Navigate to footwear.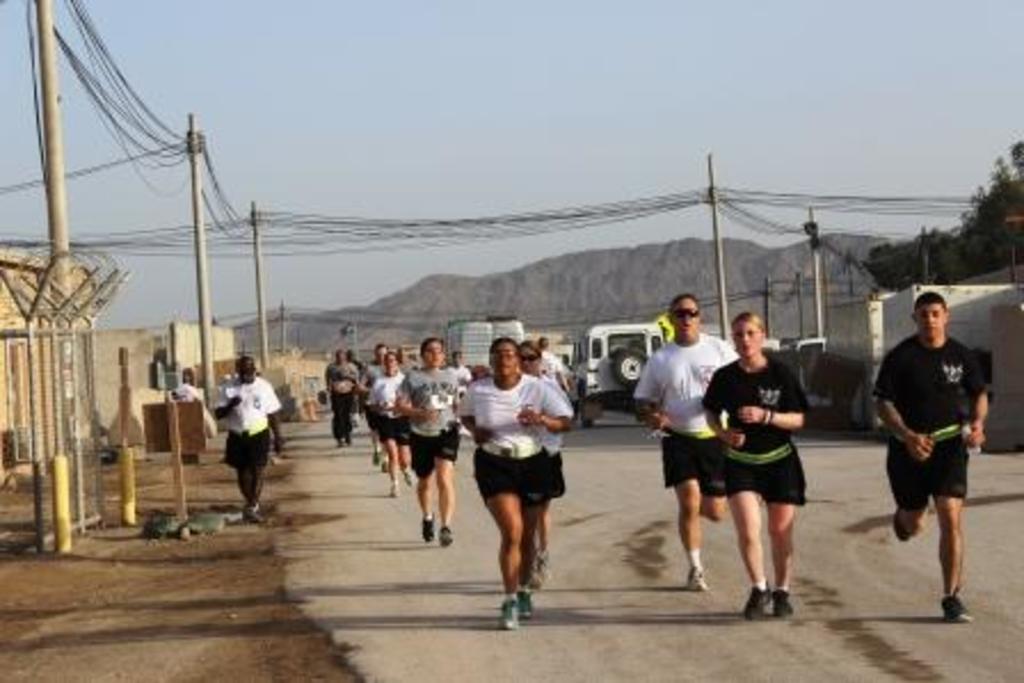
Navigation target: (683,564,709,592).
